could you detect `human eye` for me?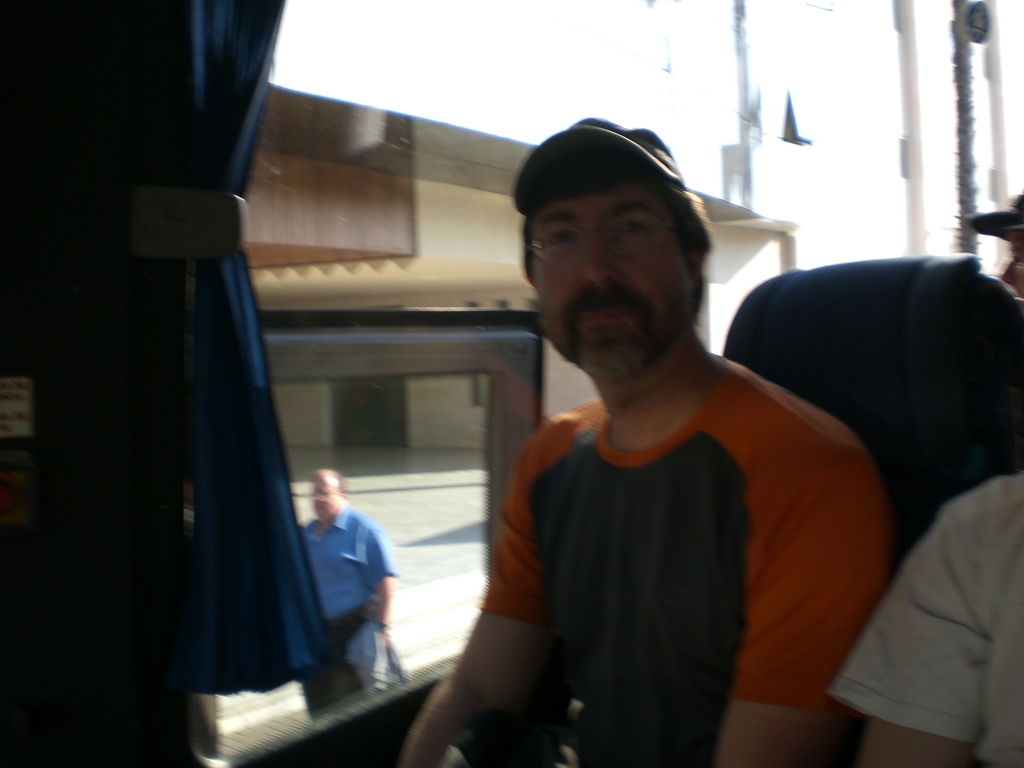
Detection result: (540, 229, 586, 245).
